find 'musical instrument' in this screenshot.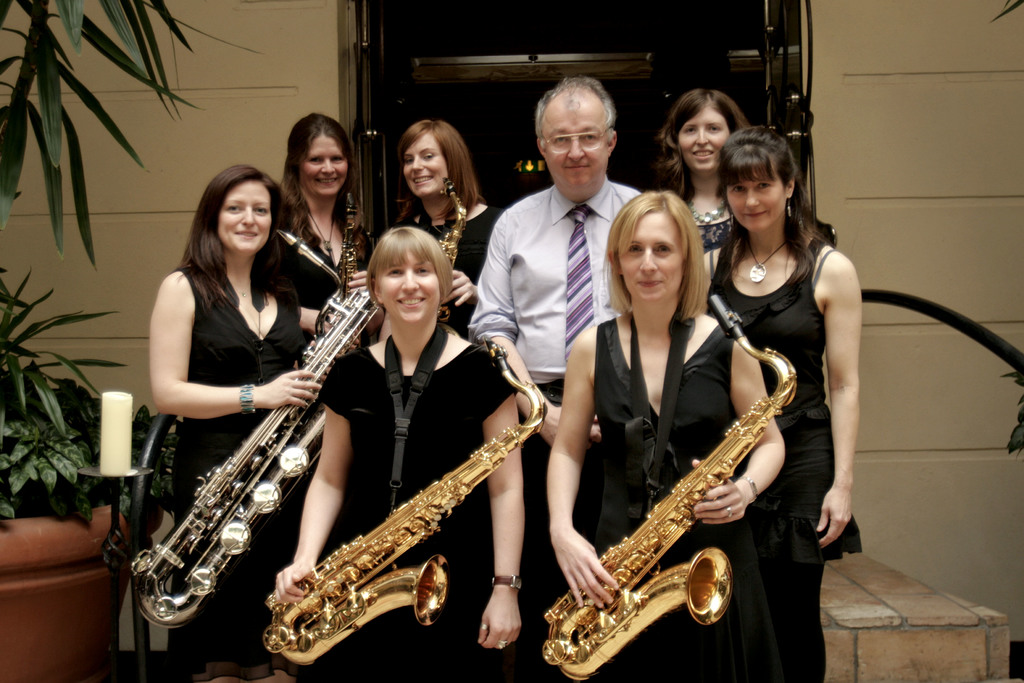
The bounding box for 'musical instrument' is [x1=438, y1=176, x2=481, y2=331].
